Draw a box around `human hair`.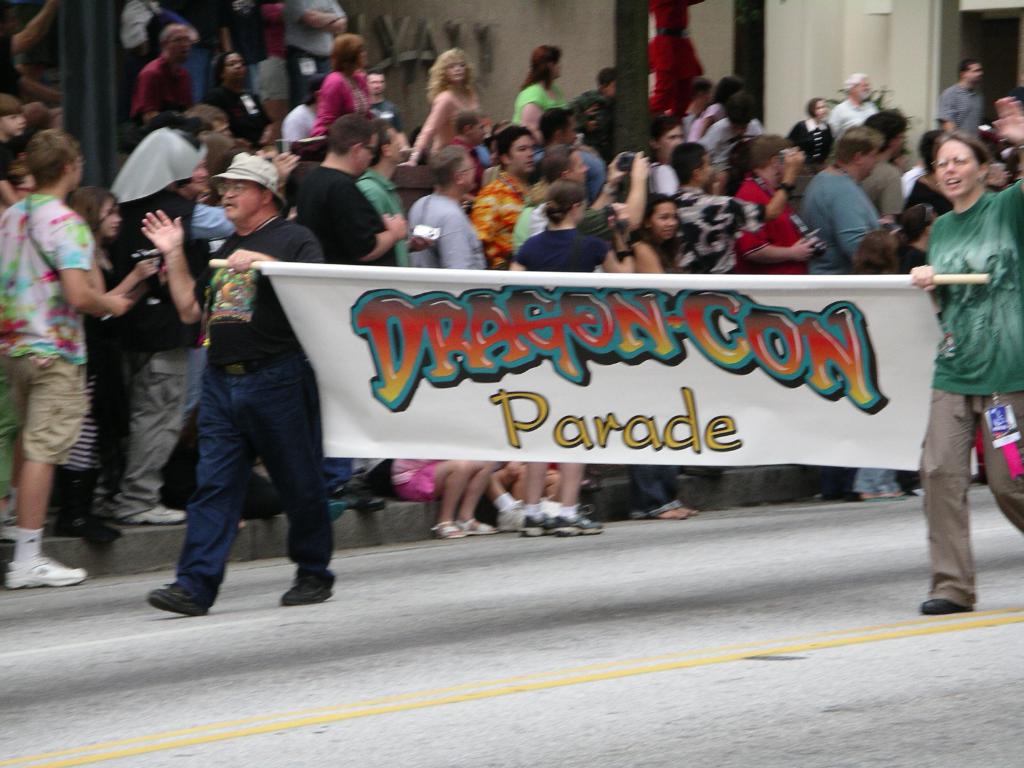
897 201 932 246.
